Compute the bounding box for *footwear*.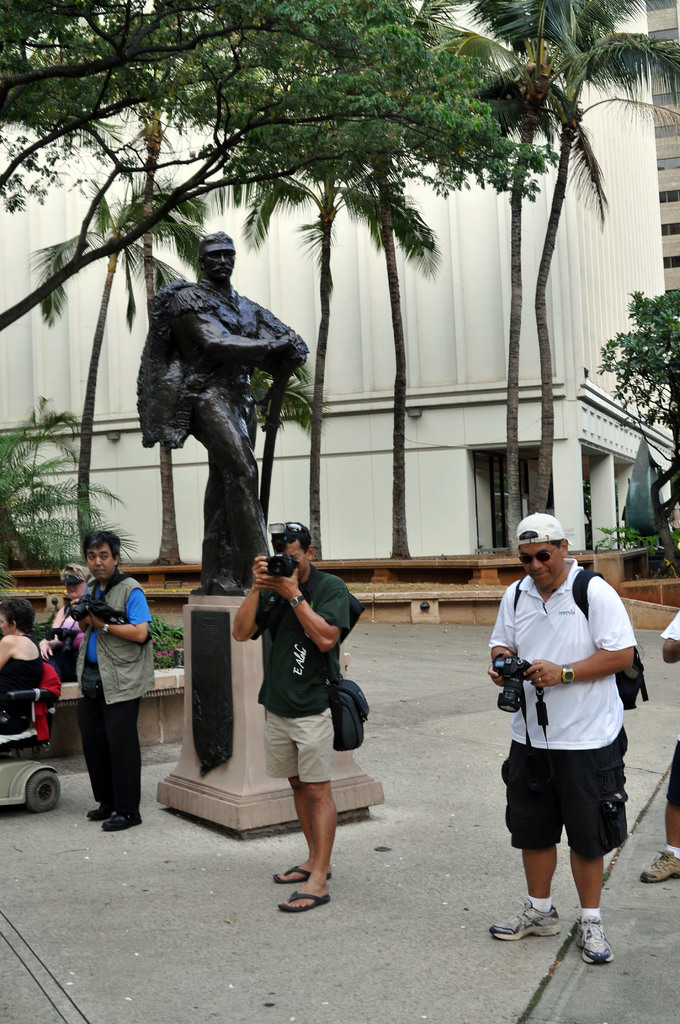
box=[106, 811, 143, 832].
